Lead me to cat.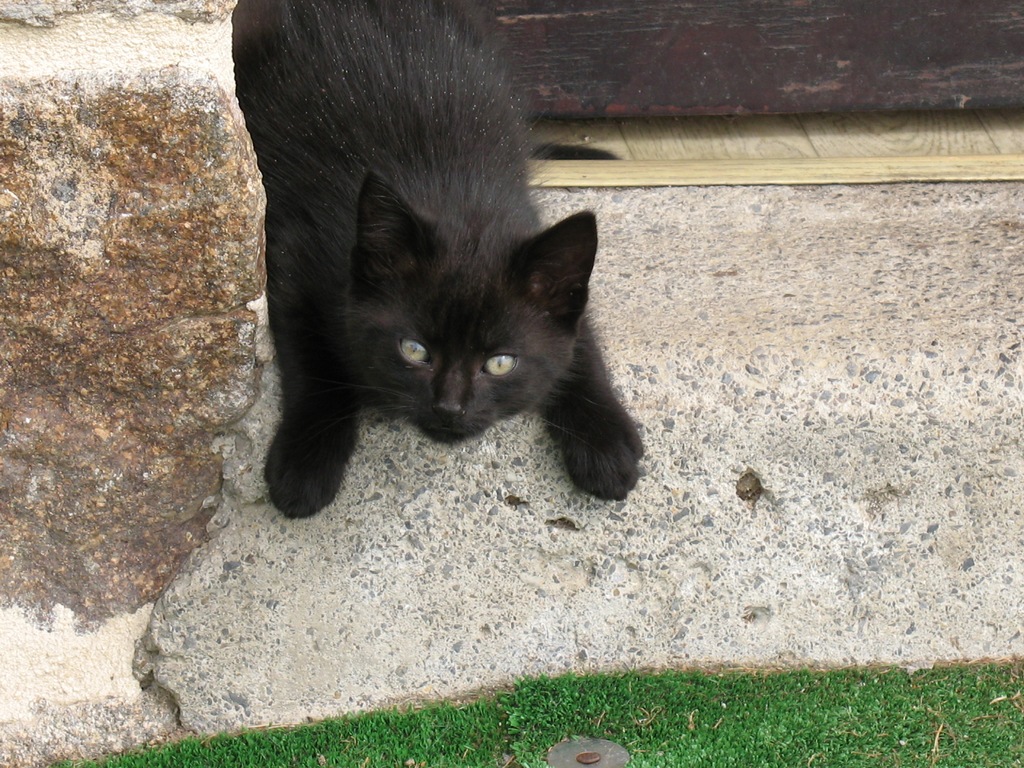
Lead to x1=230 y1=0 x2=649 y2=521.
